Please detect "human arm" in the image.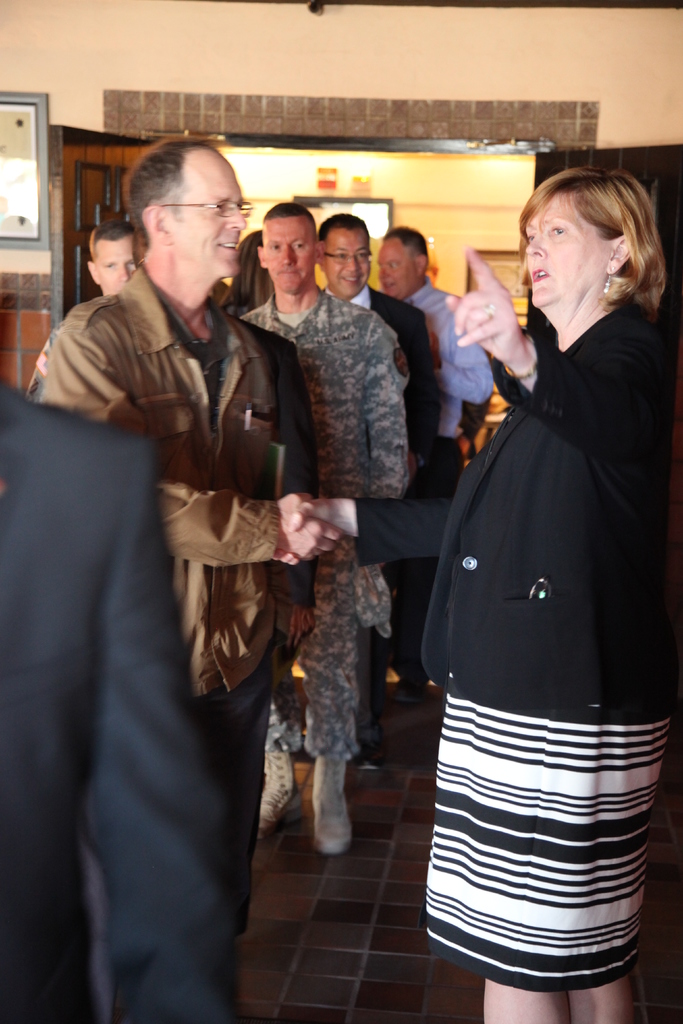
306 323 429 515.
